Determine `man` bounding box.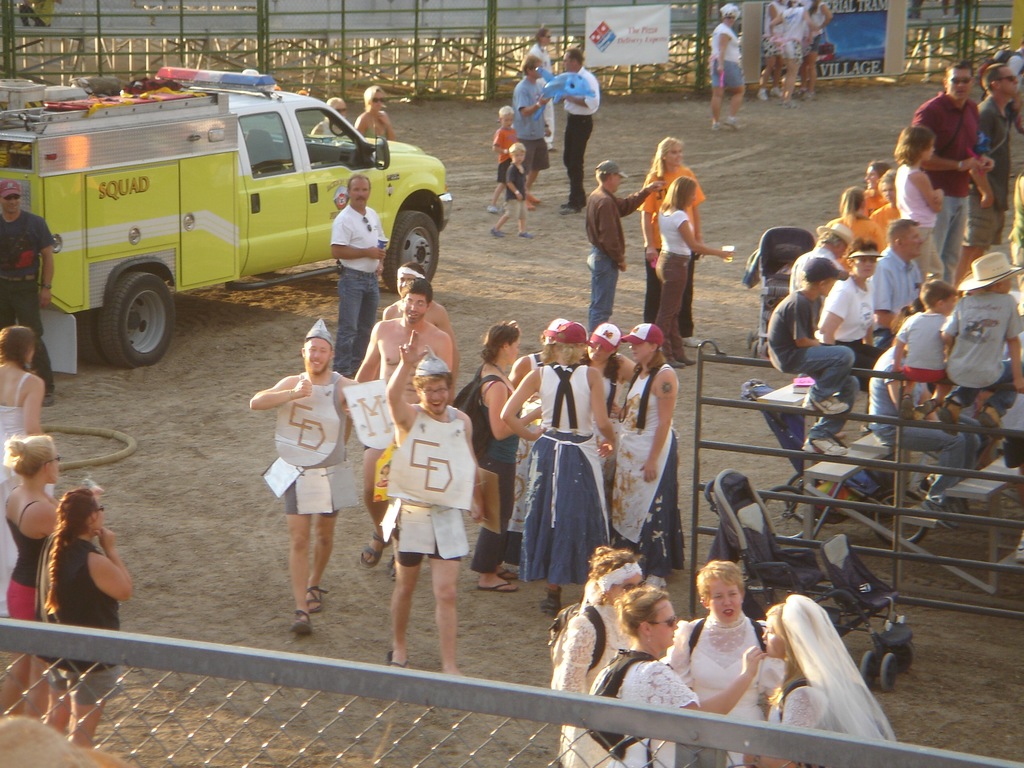
Determined: (x1=356, y1=280, x2=453, y2=579).
